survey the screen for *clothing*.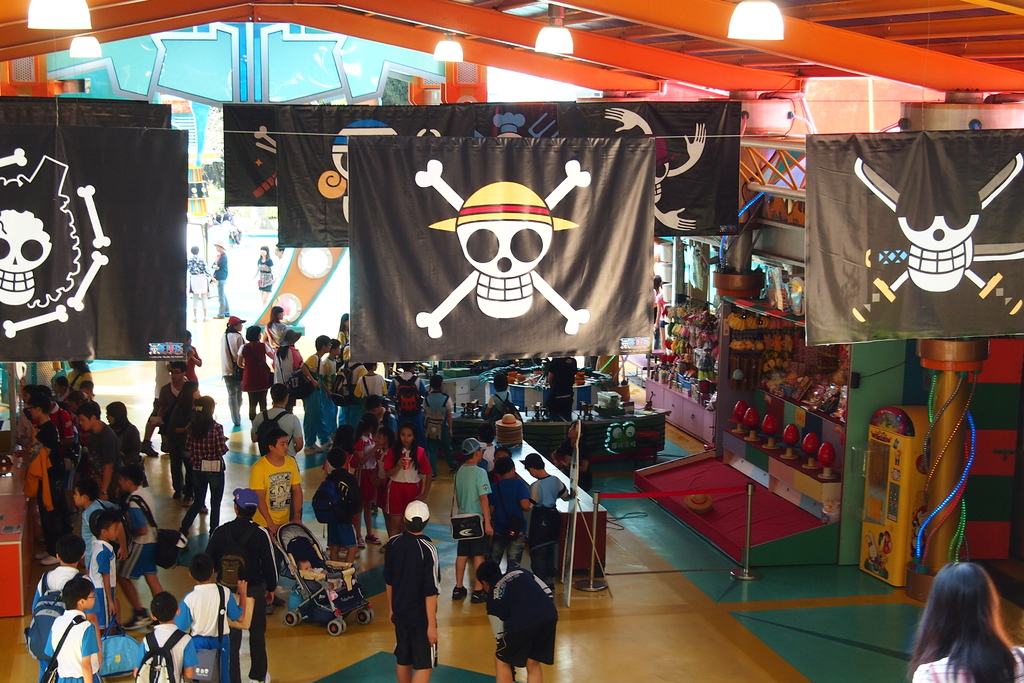
Survey found: {"x1": 223, "y1": 329, "x2": 240, "y2": 386}.
